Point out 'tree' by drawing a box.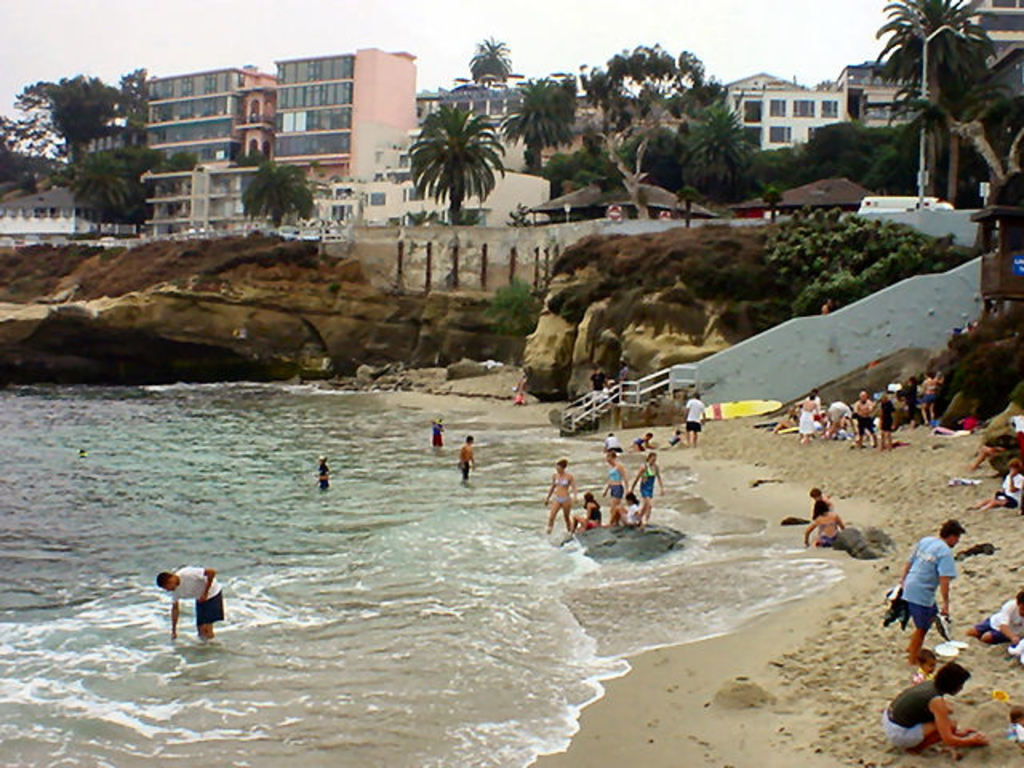
(243, 160, 315, 234).
